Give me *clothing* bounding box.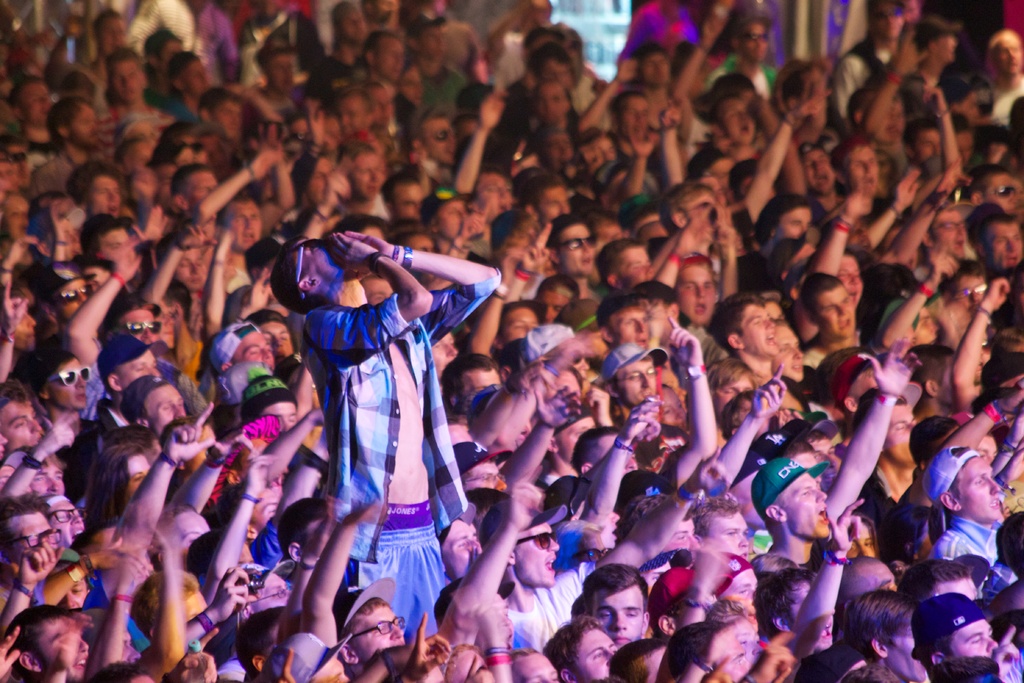
bbox=(936, 517, 1023, 604).
